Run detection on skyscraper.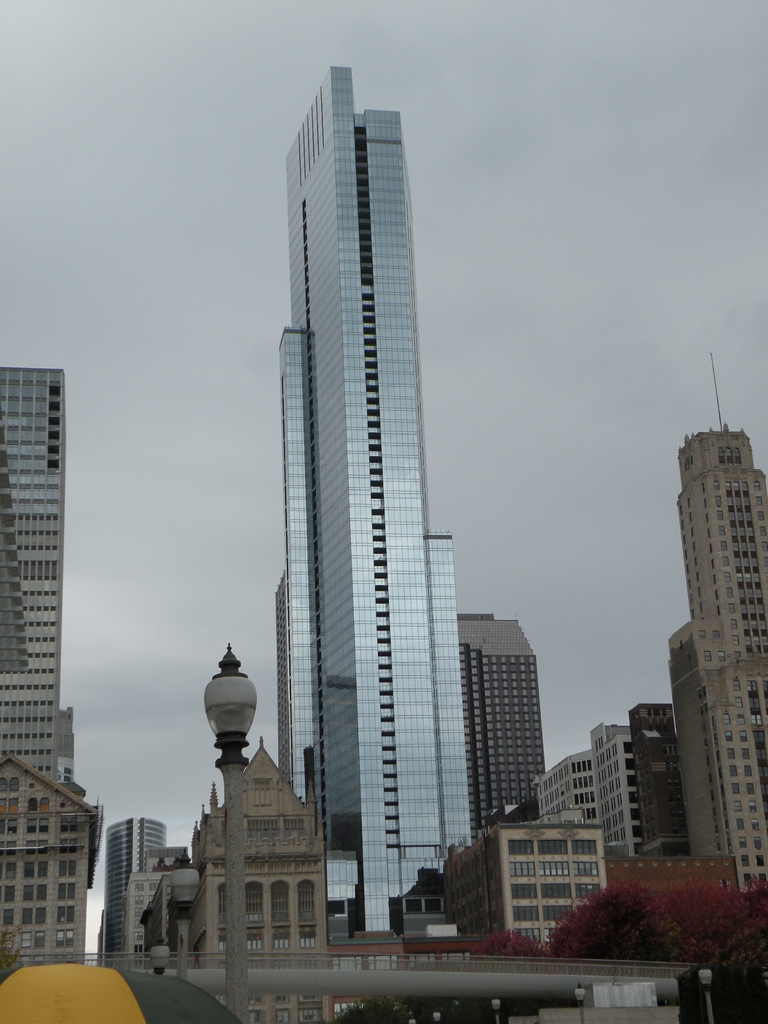
Result: [665,423,767,888].
